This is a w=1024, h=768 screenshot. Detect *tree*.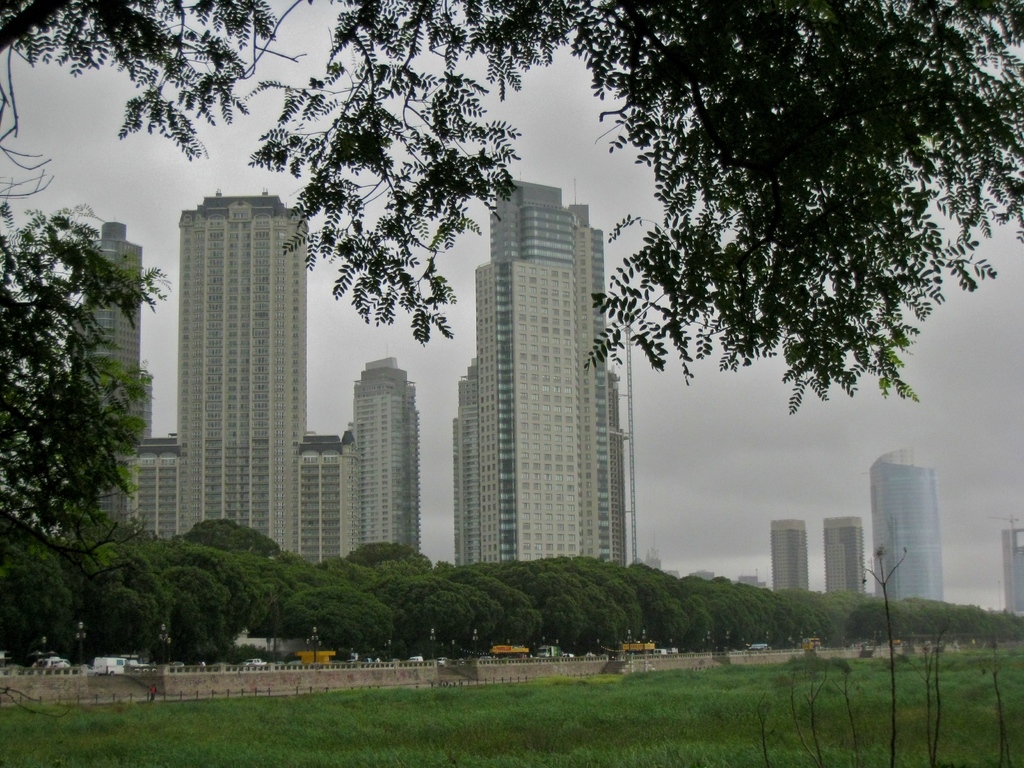
box=[392, 575, 477, 655].
